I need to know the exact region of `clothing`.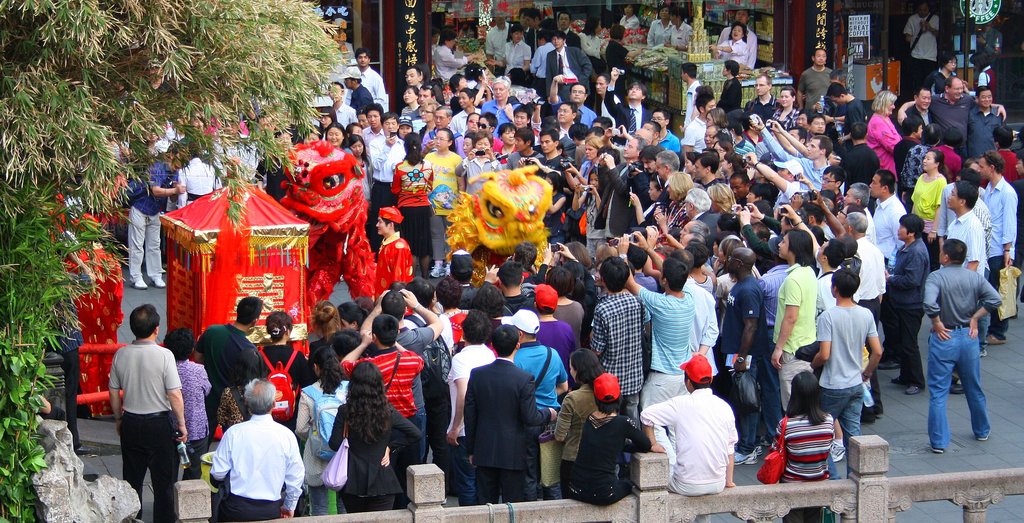
Region: bbox=(853, 236, 884, 424).
